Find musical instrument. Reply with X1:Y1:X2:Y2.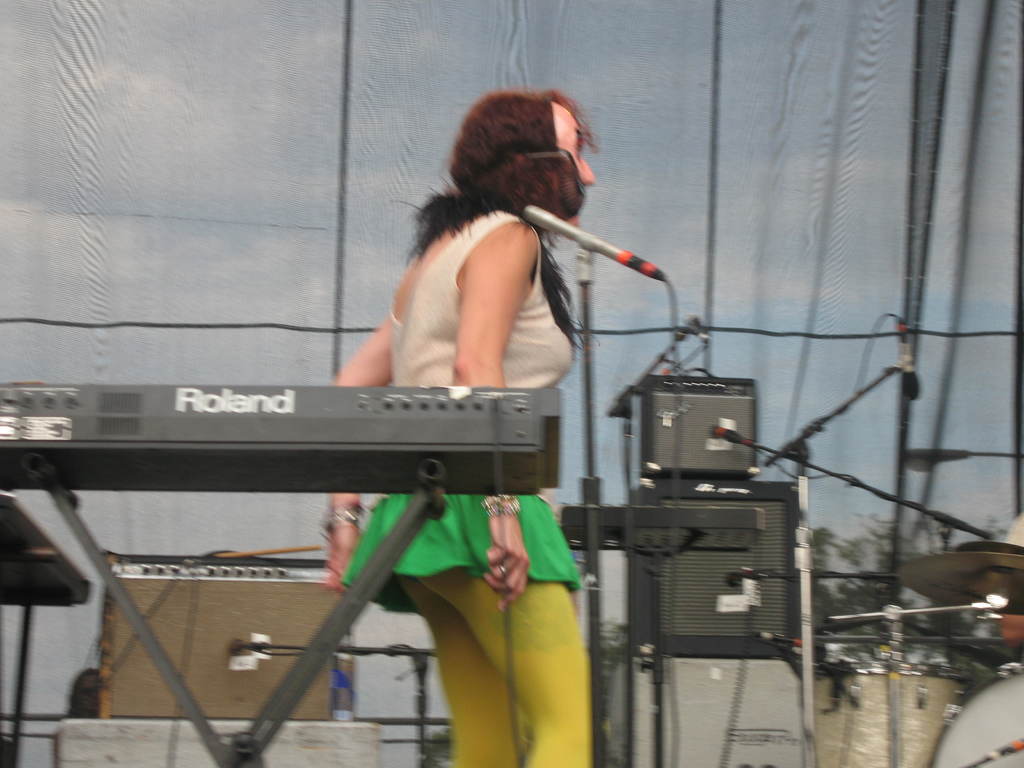
805:653:970:767.
